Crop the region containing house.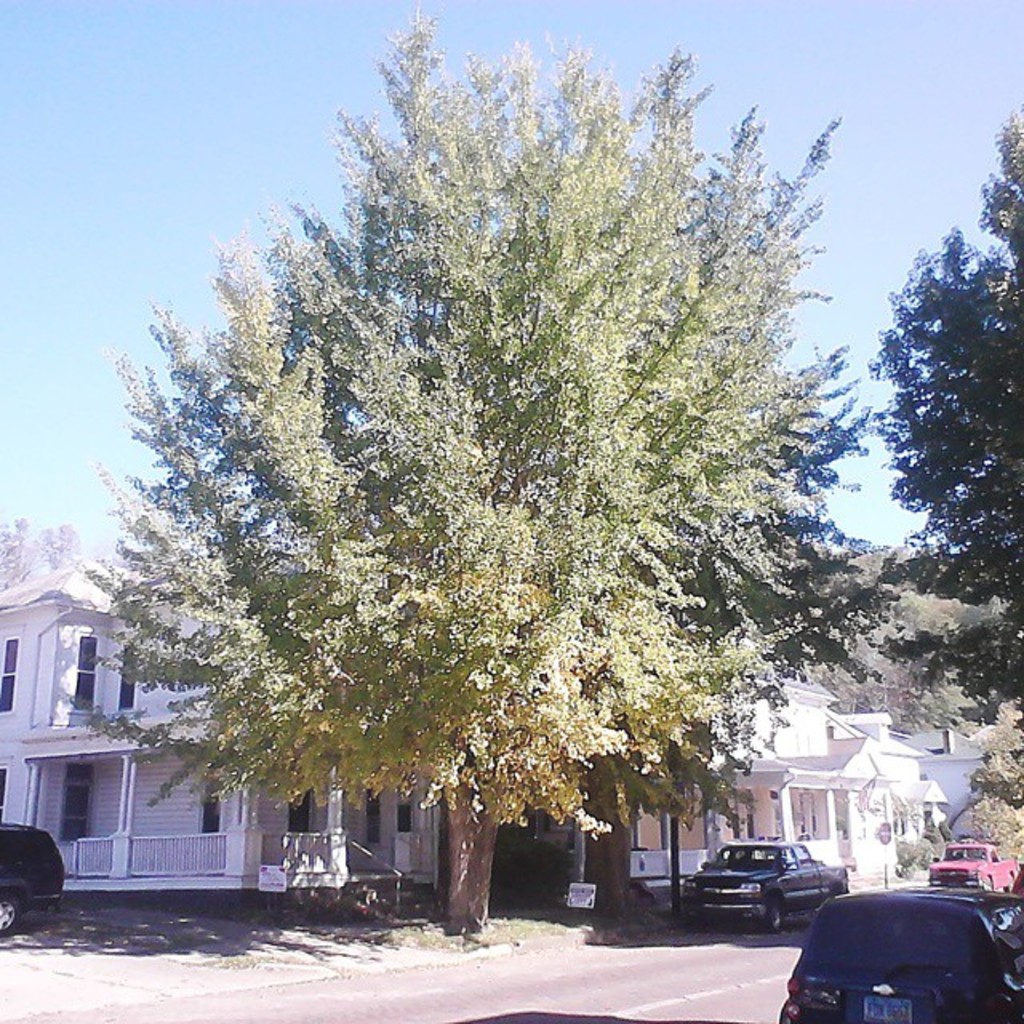
Crop region: <bbox>0, 565, 946, 910</bbox>.
